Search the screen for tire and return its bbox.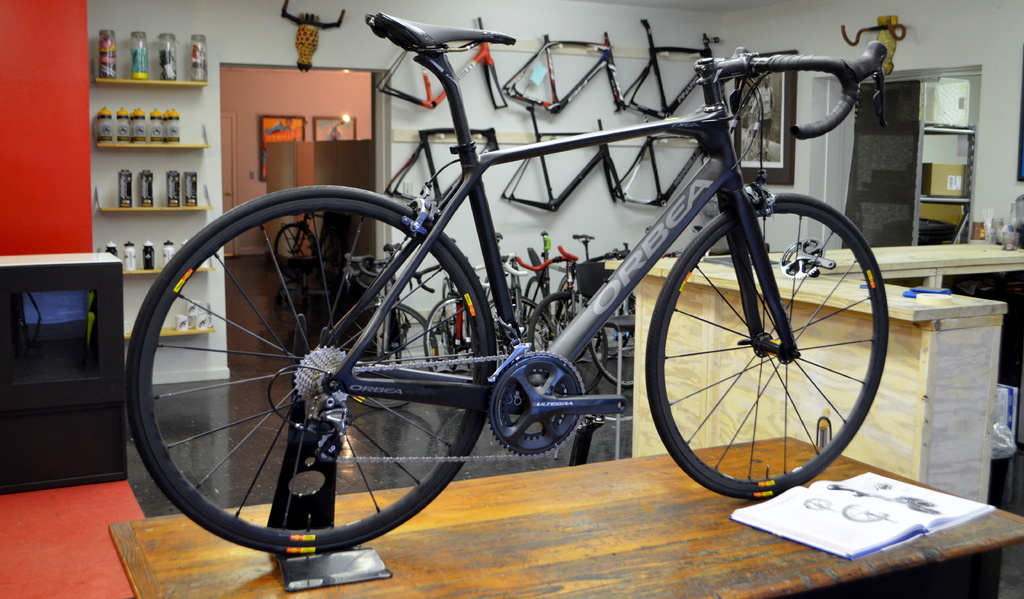
Found: <region>587, 275, 638, 394</region>.
